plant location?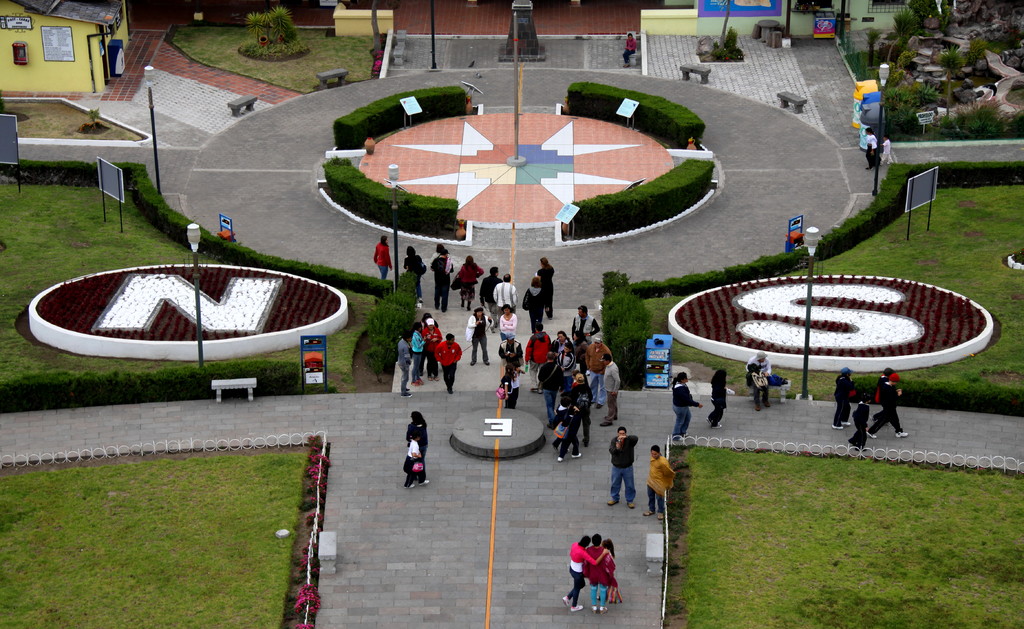
box(908, 0, 940, 22)
